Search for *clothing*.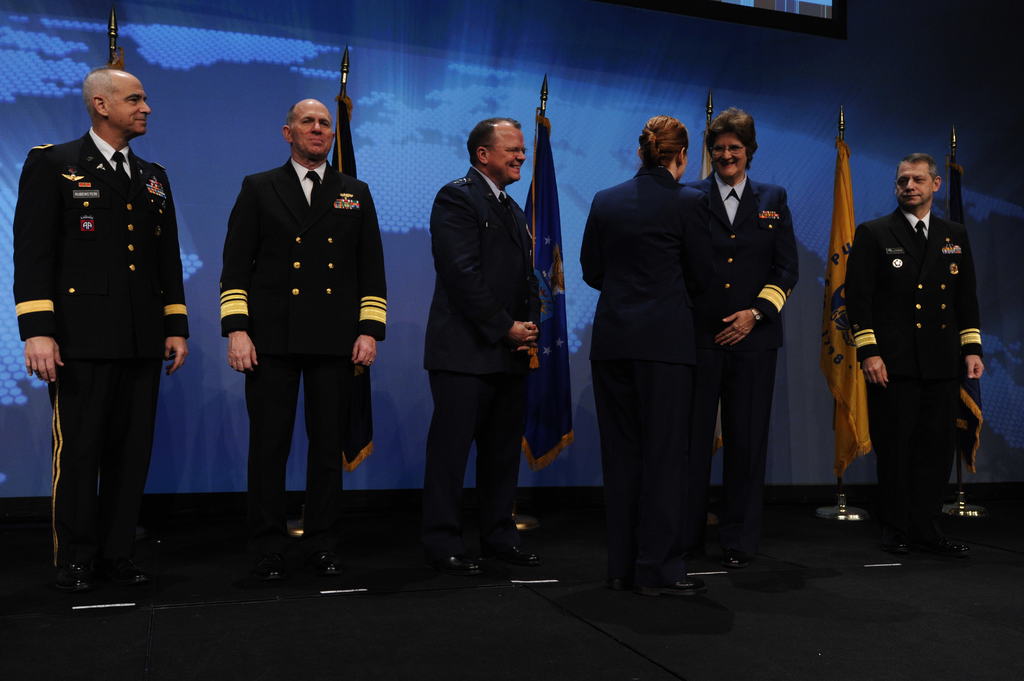
Found at 425, 166, 543, 561.
